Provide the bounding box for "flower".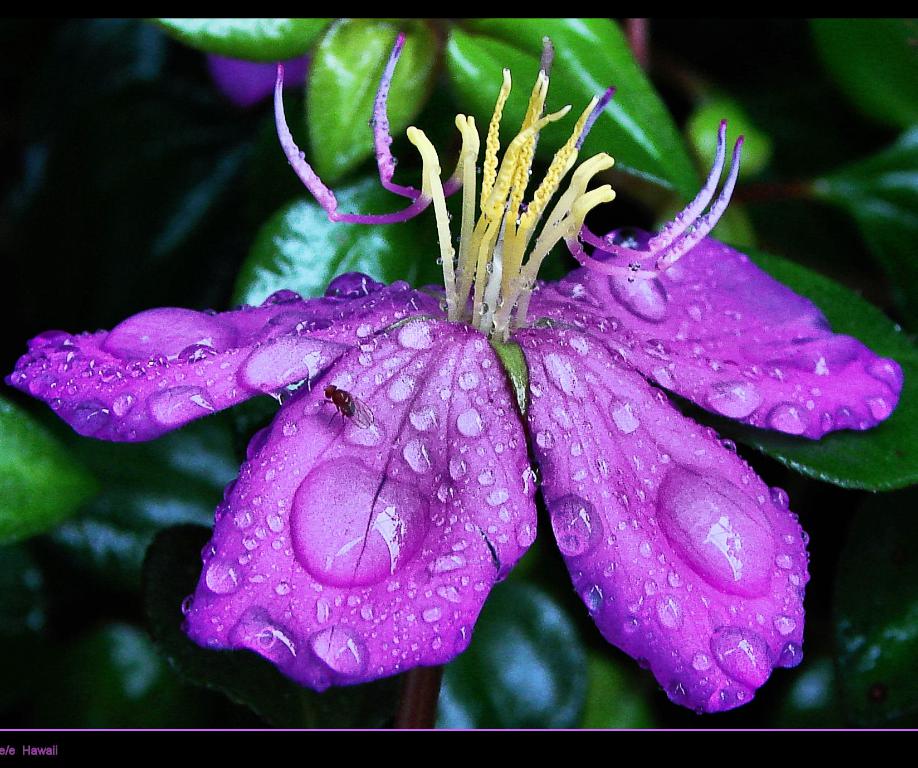
region(68, 63, 839, 699).
